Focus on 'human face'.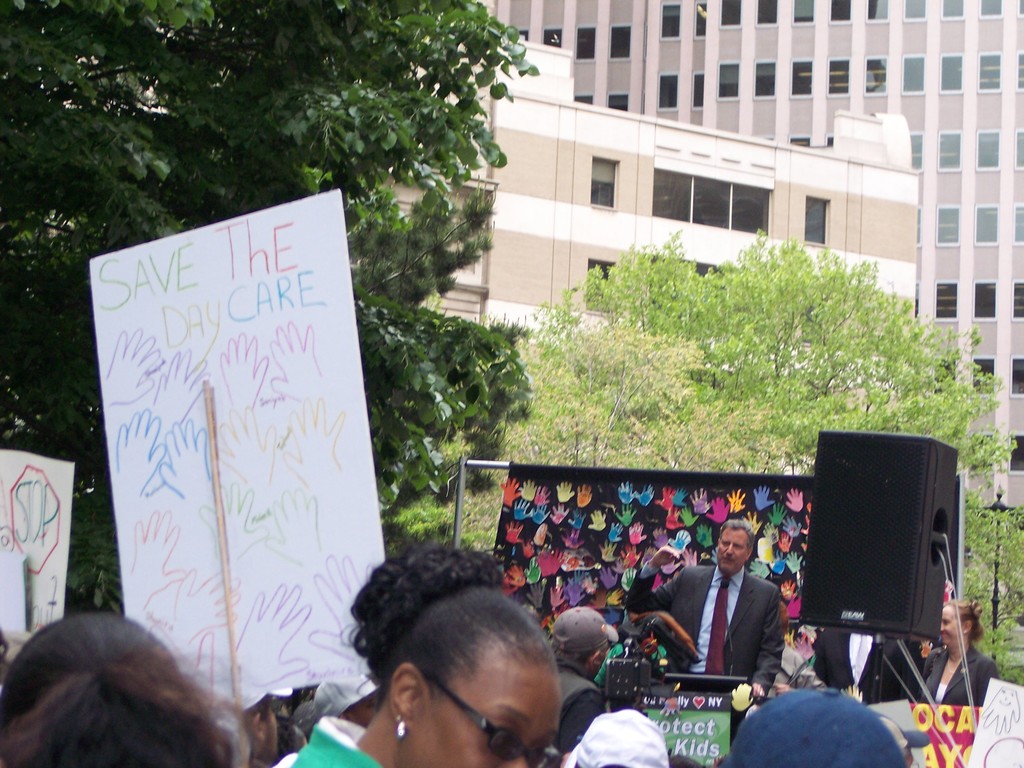
Focused at {"x1": 716, "y1": 527, "x2": 747, "y2": 565}.
